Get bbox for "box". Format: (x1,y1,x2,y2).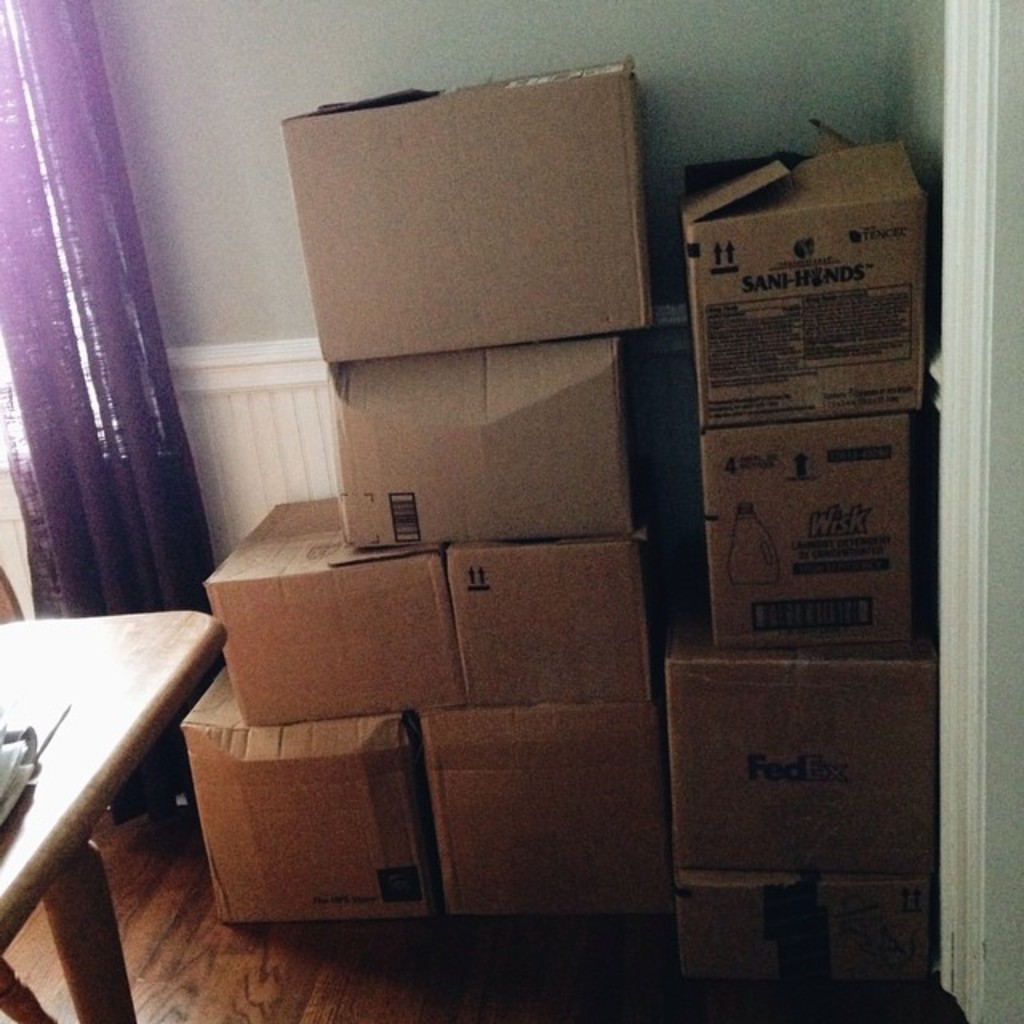
(181,670,440,920).
